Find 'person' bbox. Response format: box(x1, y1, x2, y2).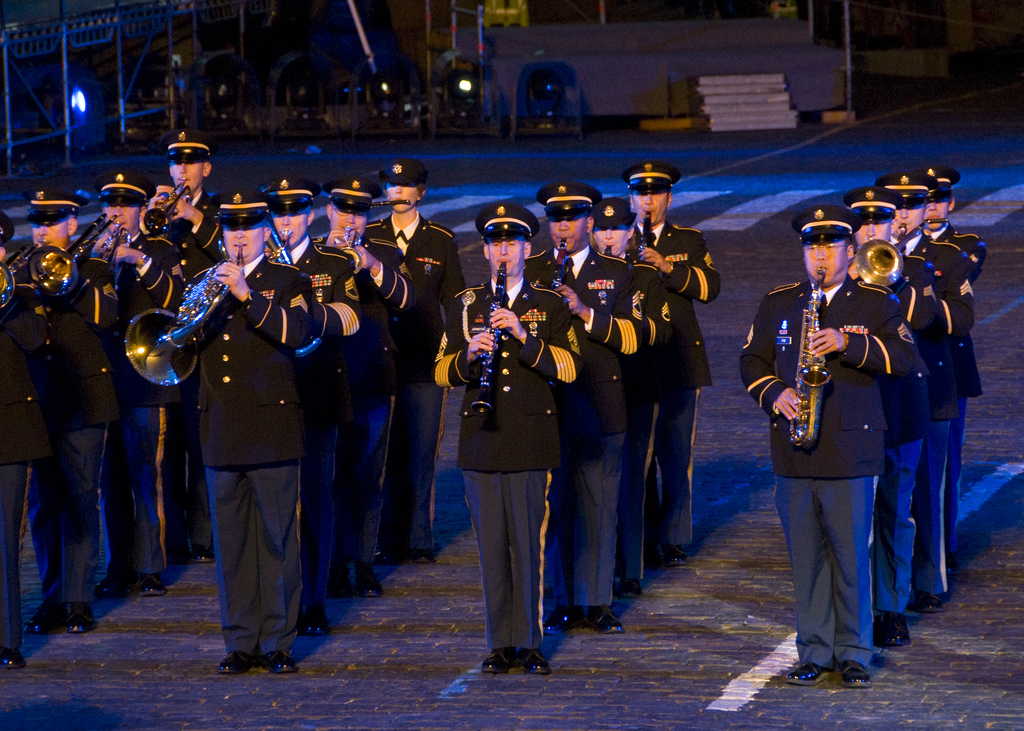
box(310, 174, 418, 602).
